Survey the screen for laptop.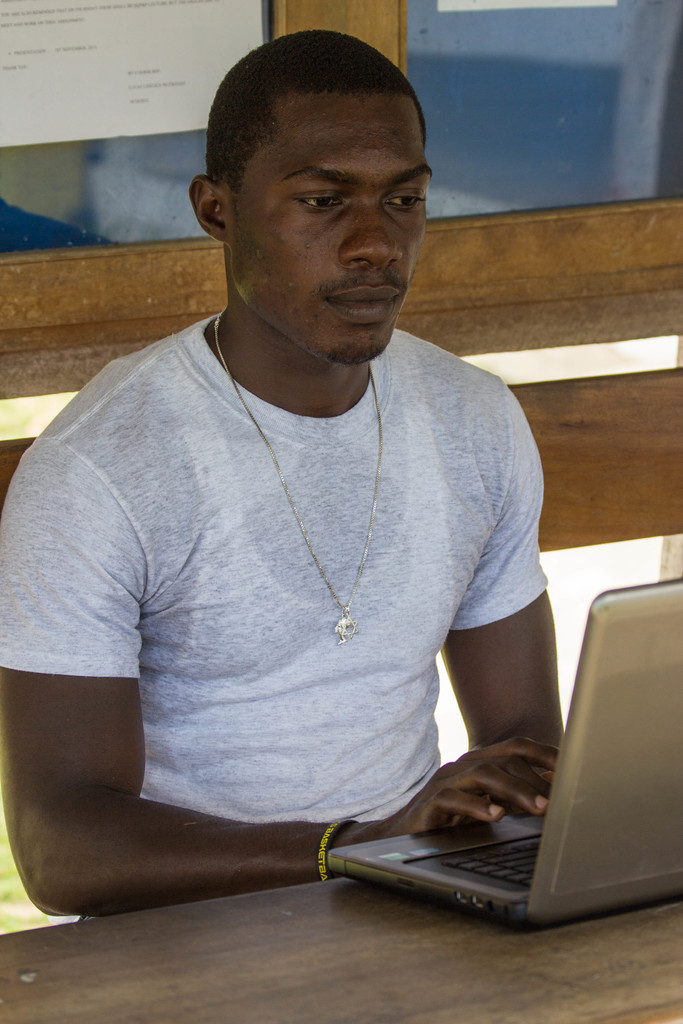
Survey found: BBox(325, 580, 682, 934).
